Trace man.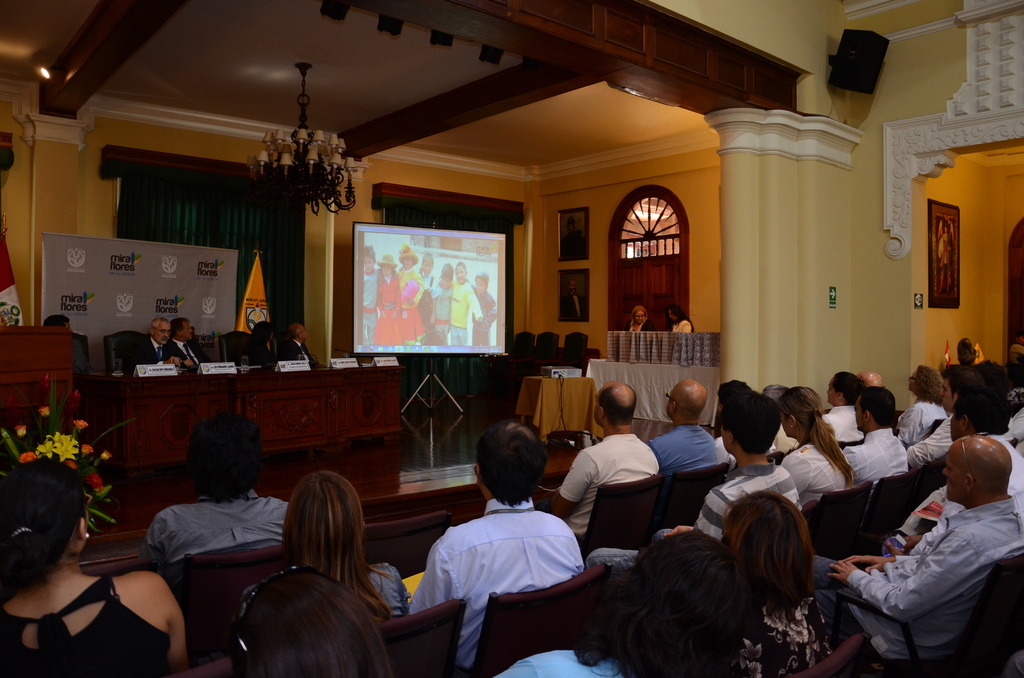
Traced to (x1=276, y1=316, x2=327, y2=368).
